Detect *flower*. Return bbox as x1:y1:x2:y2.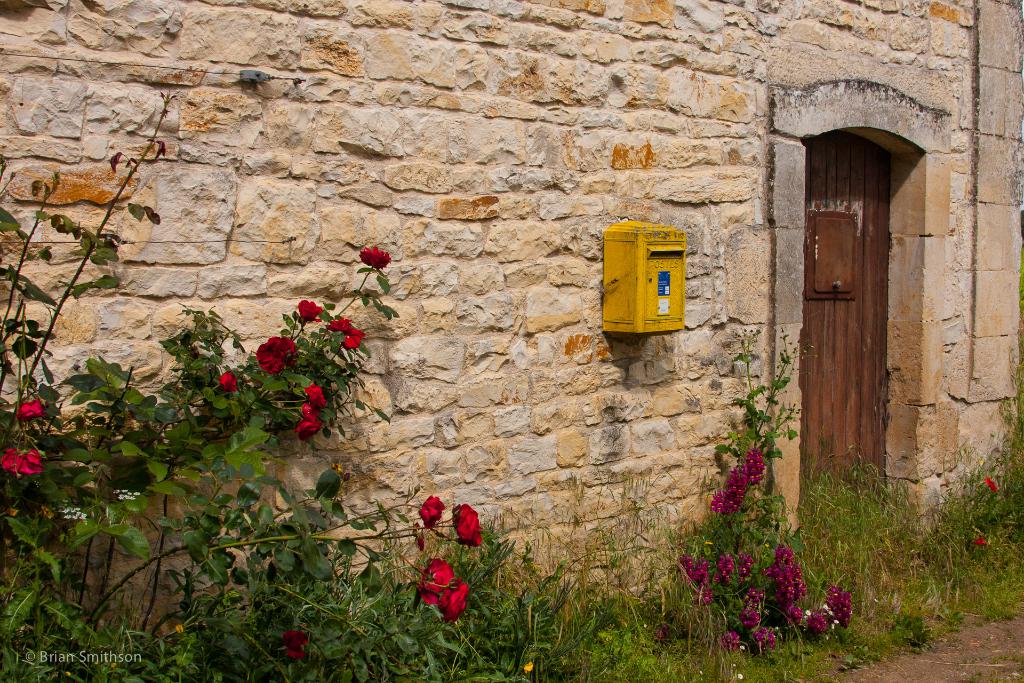
219:370:241:394.
